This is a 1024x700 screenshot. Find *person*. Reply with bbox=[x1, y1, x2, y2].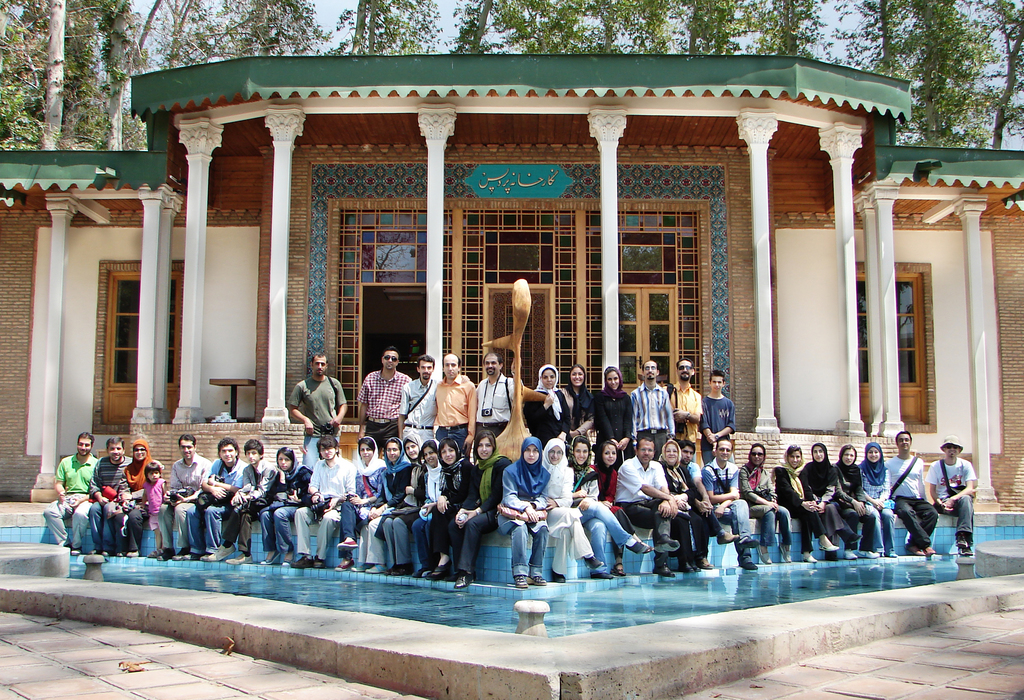
bbox=[527, 370, 569, 438].
